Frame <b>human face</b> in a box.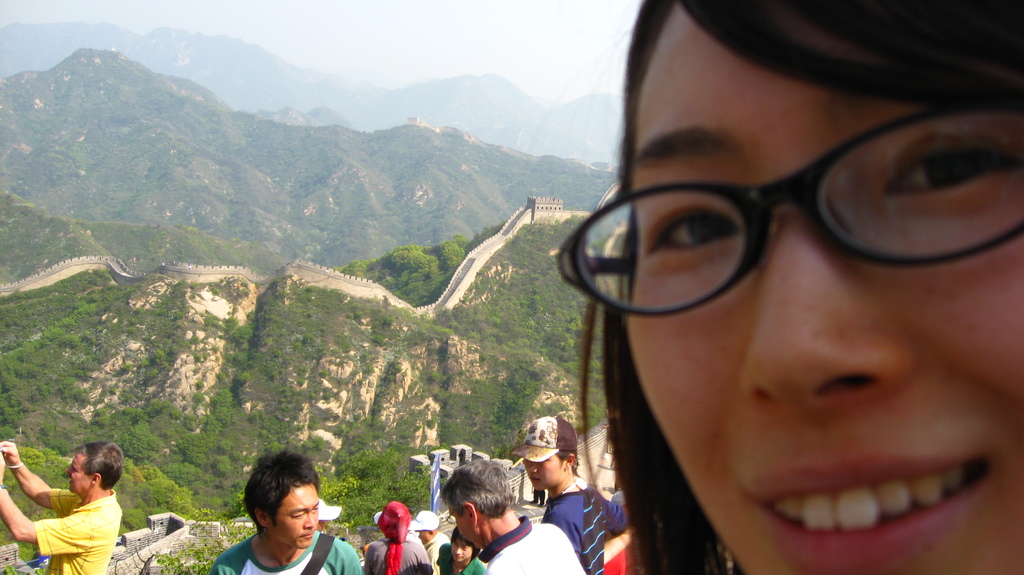
(63, 452, 89, 493).
